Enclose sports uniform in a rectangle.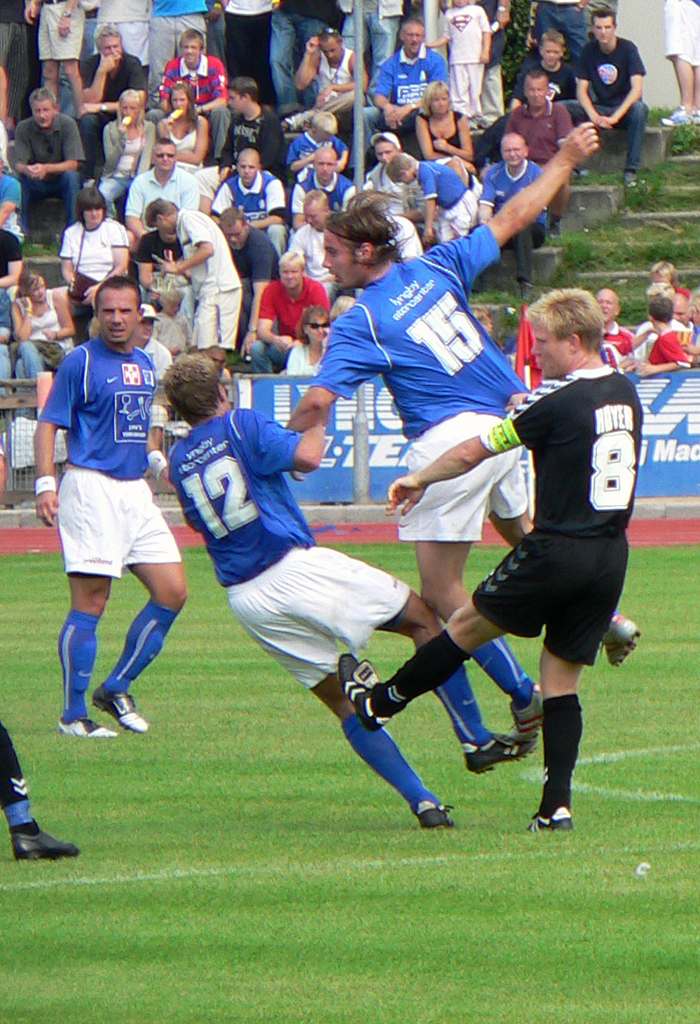
666/0/699/73.
